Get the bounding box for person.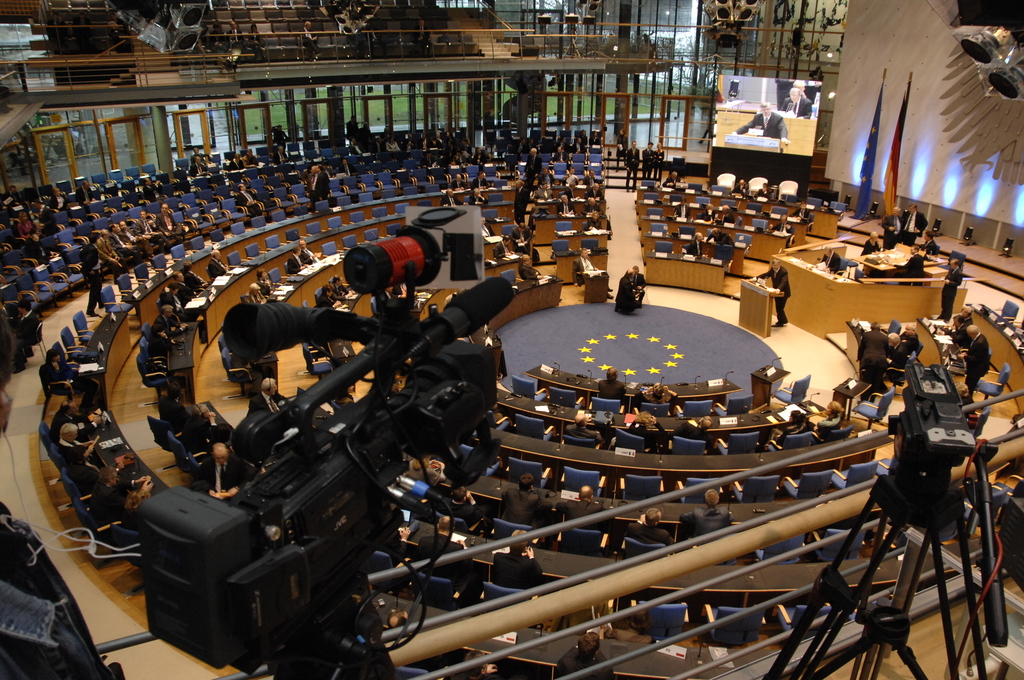
(left=769, top=213, right=796, bottom=245).
